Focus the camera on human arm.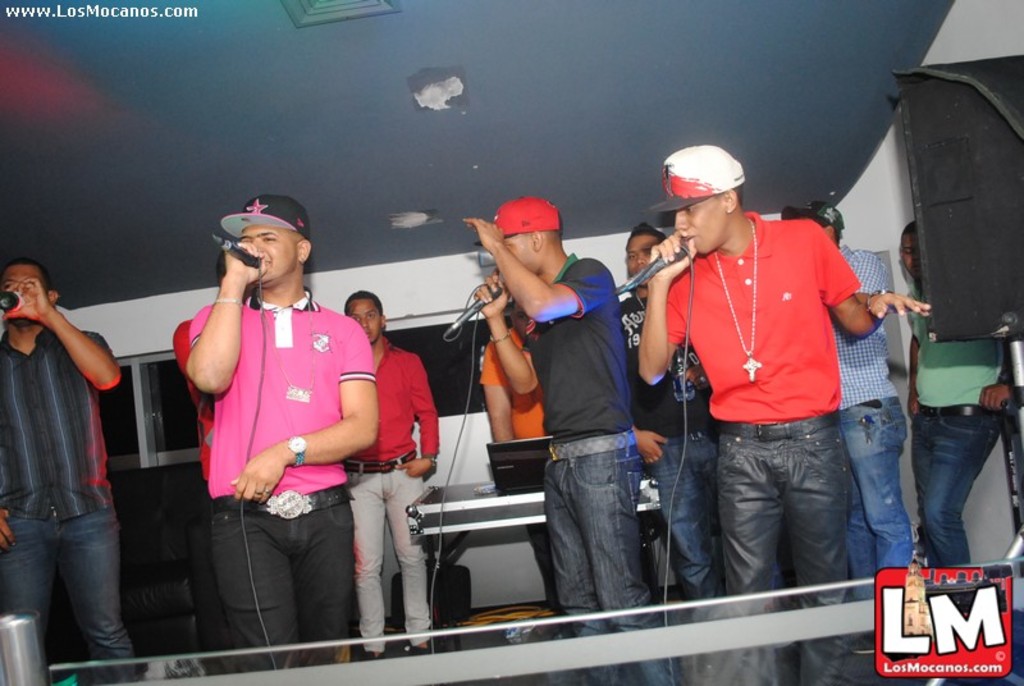
Focus region: 472,269,544,402.
